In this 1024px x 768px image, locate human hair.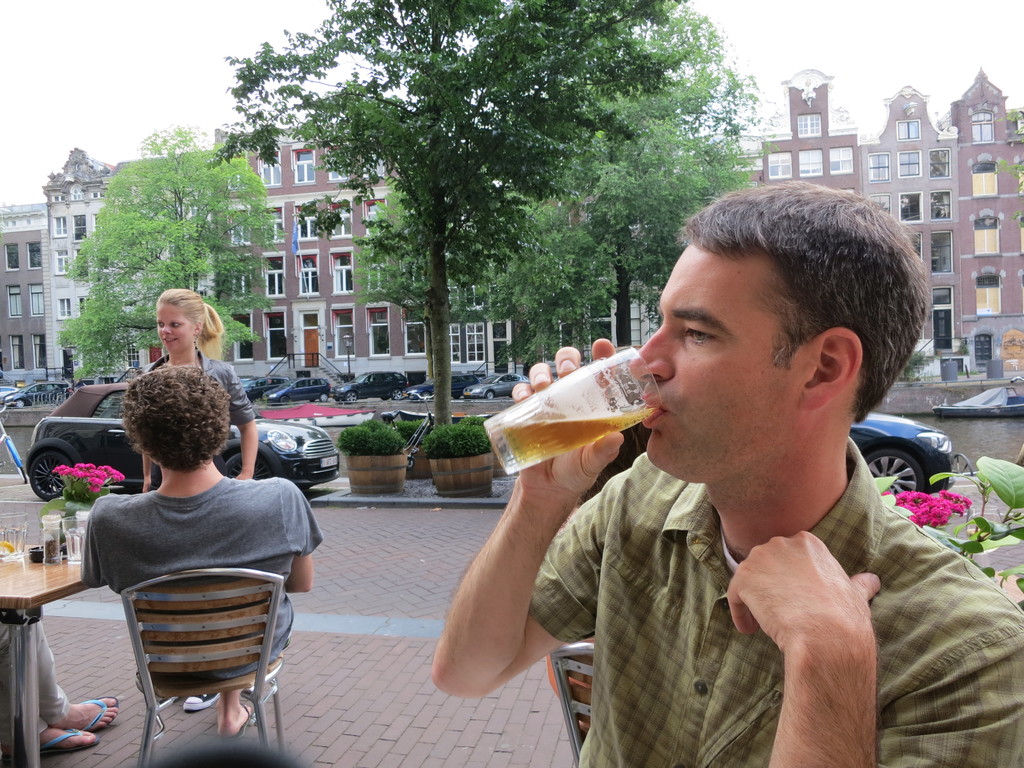
Bounding box: x1=657 y1=175 x2=932 y2=458.
